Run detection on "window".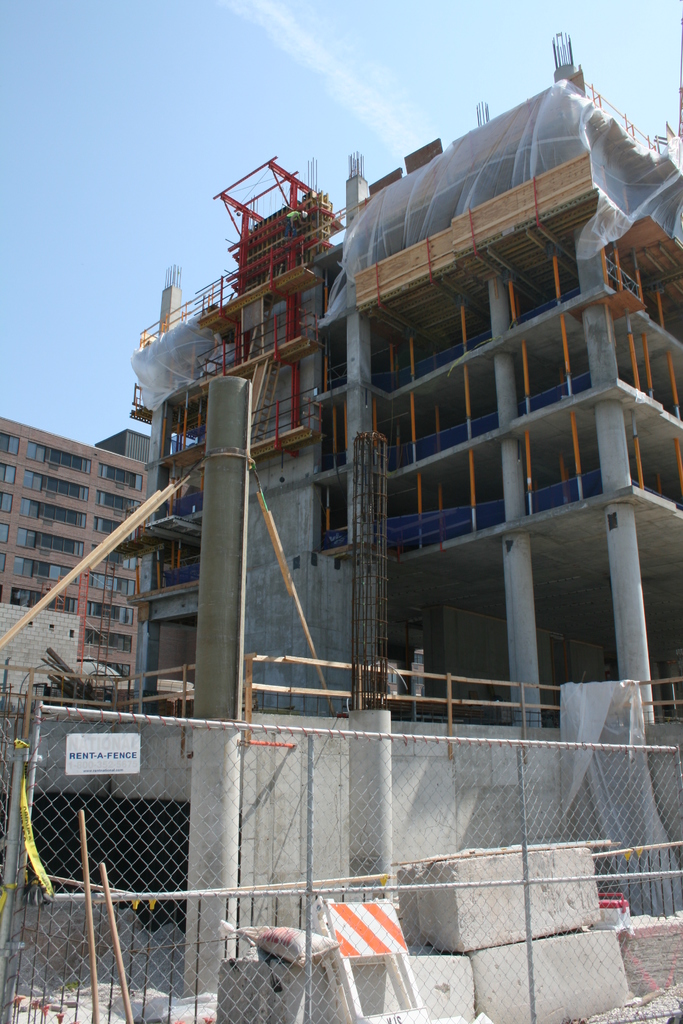
Result: bbox=(96, 491, 138, 514).
